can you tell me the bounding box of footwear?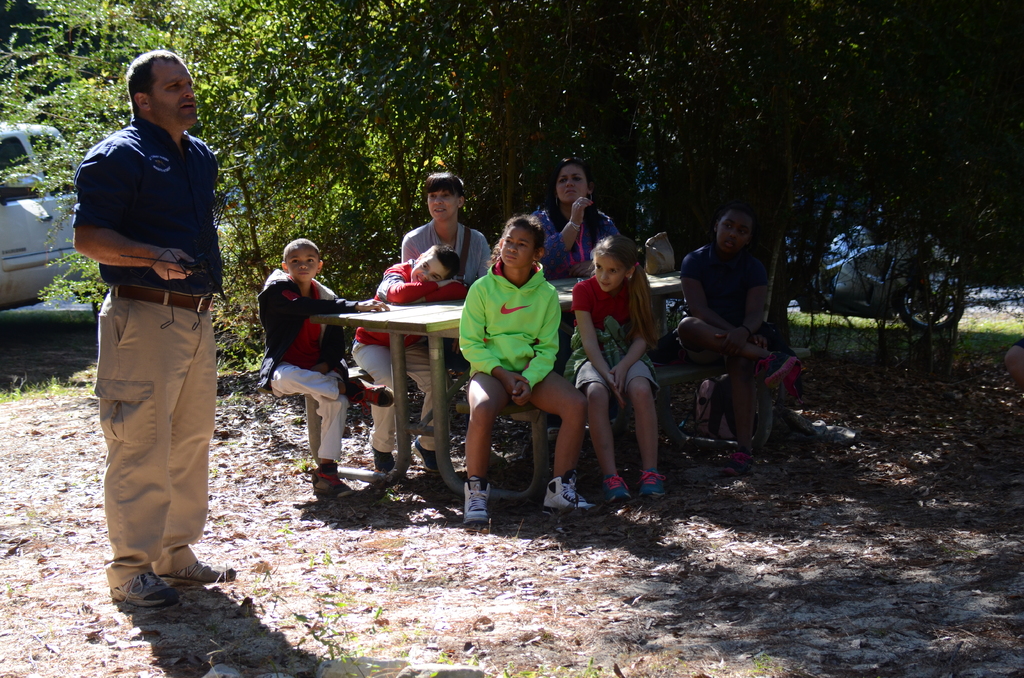
(x1=348, y1=379, x2=394, y2=416).
